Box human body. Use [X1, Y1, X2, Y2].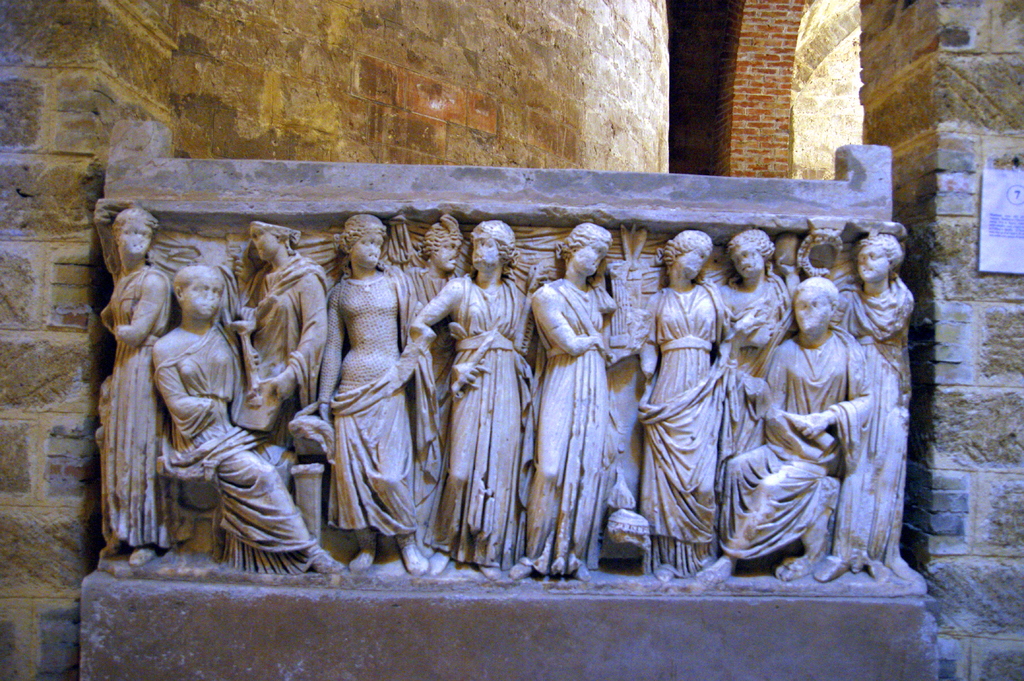
[716, 229, 789, 452].
